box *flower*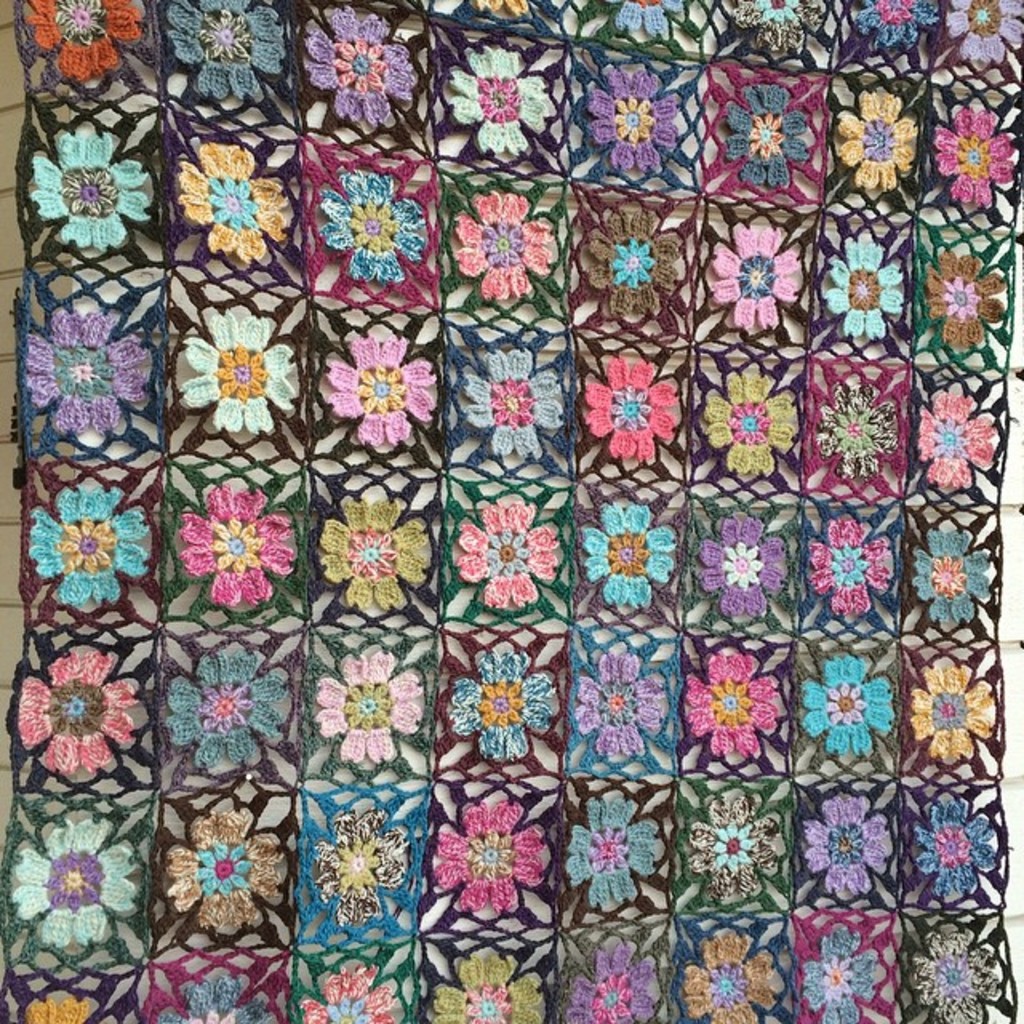
[838,86,912,187]
